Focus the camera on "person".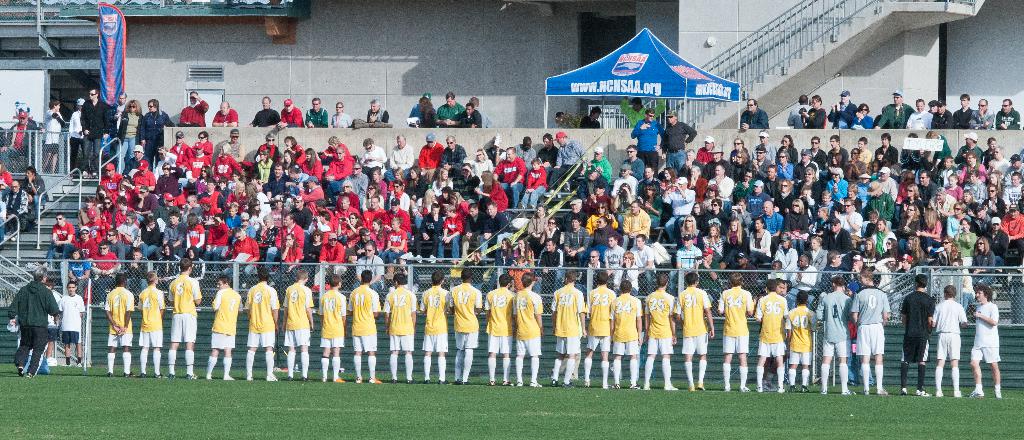
Focus region: detection(550, 273, 586, 389).
